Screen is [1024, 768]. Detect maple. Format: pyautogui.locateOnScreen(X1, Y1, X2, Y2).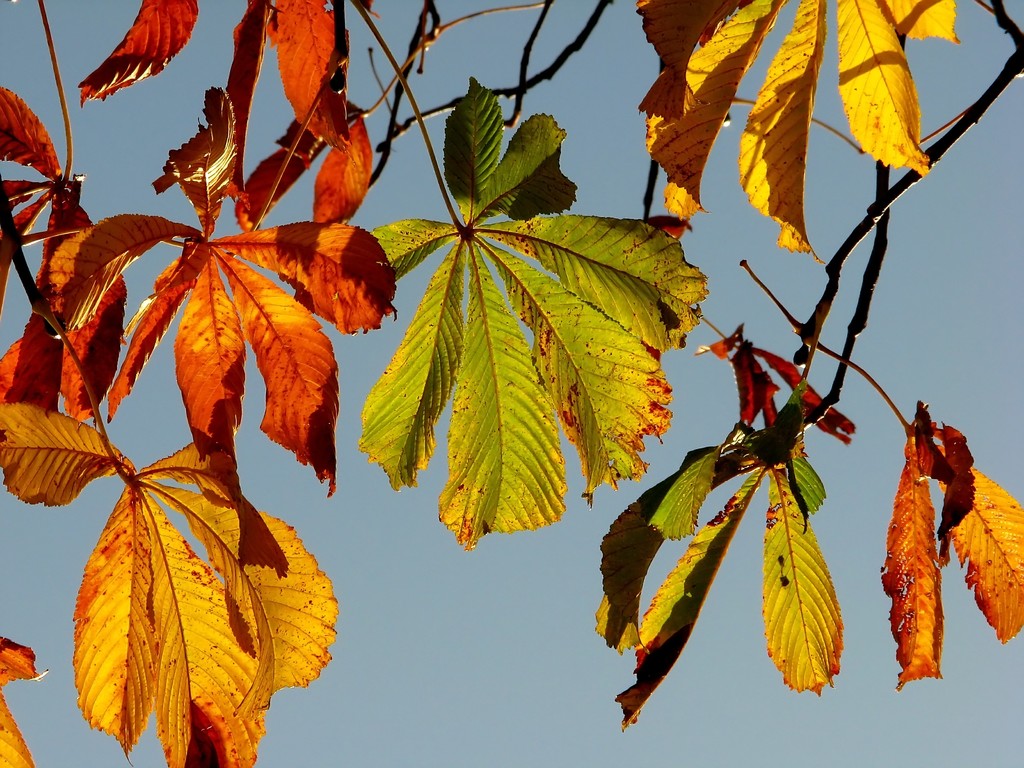
pyautogui.locateOnScreen(0, 0, 1023, 767).
